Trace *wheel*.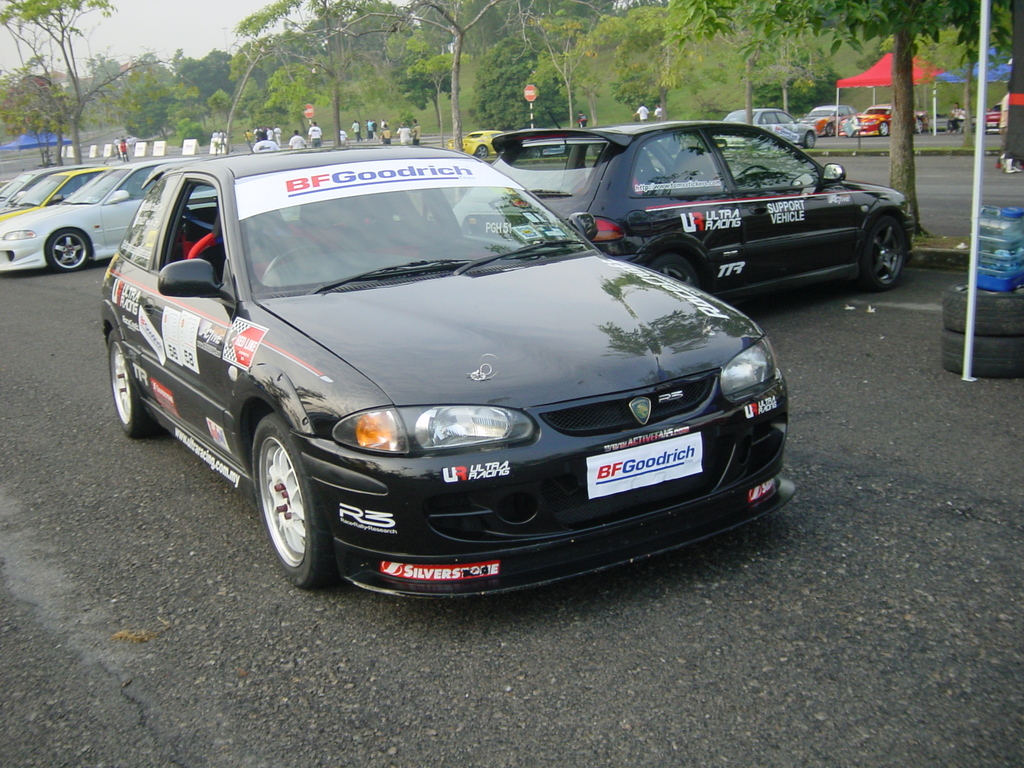
Traced to Rect(943, 282, 1023, 337).
